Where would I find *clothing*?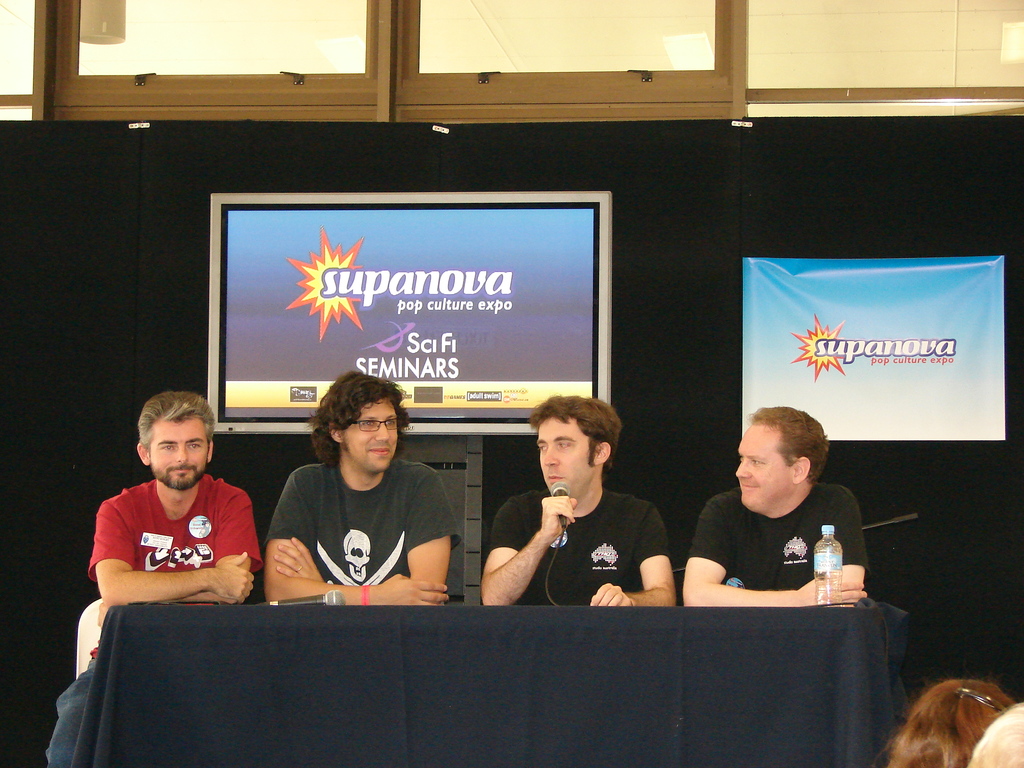
At [46, 479, 264, 767].
